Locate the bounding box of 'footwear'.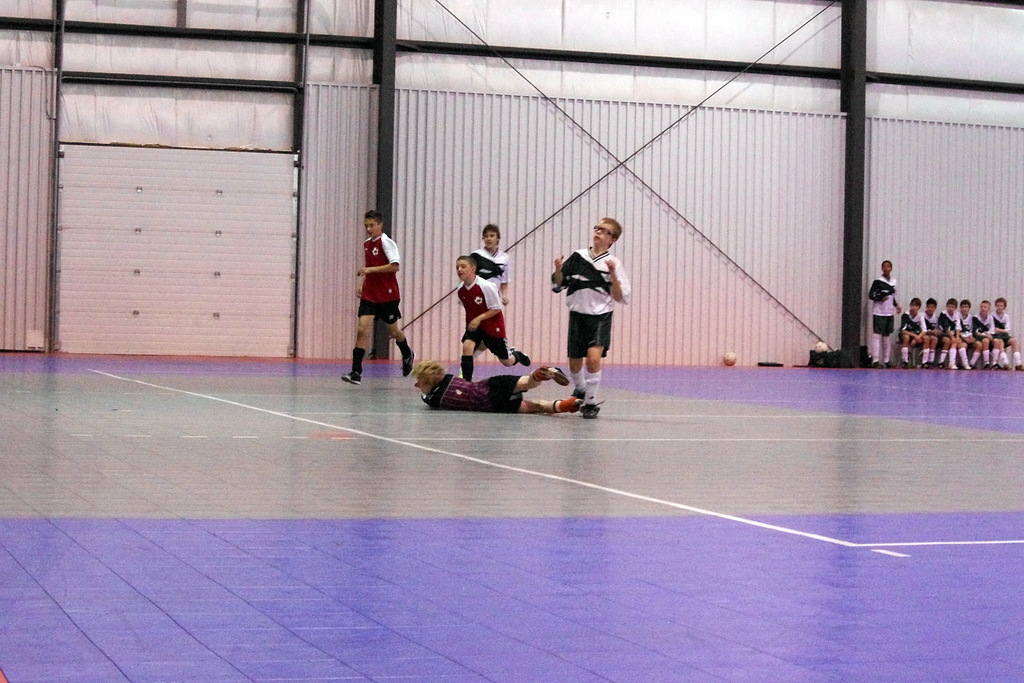
Bounding box: <region>884, 358, 892, 367</region>.
